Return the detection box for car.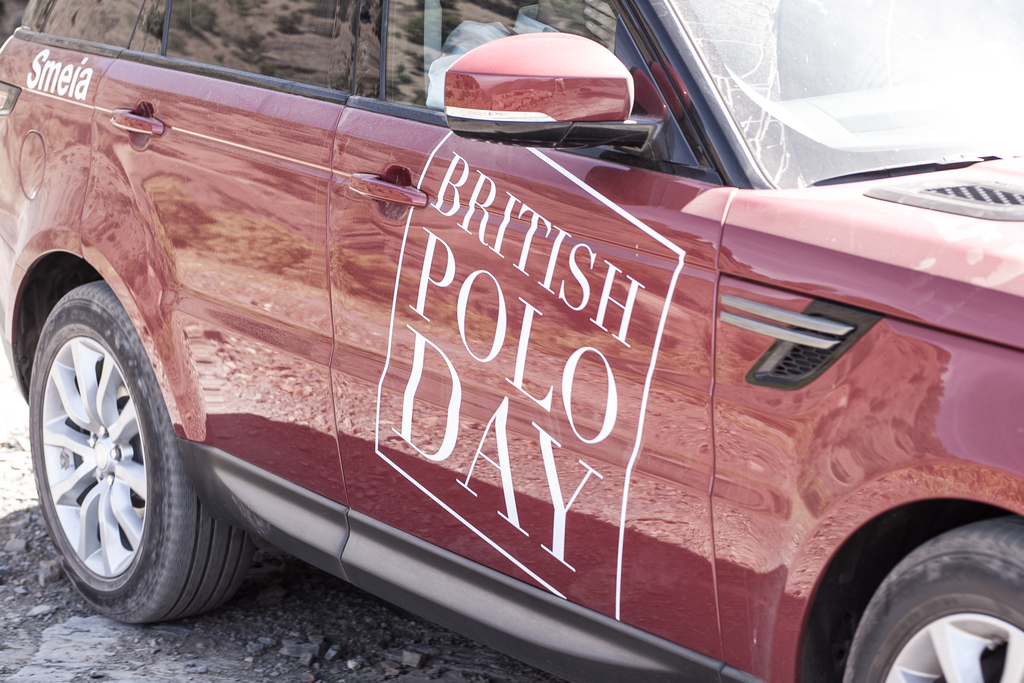
select_region(26, 8, 998, 682).
